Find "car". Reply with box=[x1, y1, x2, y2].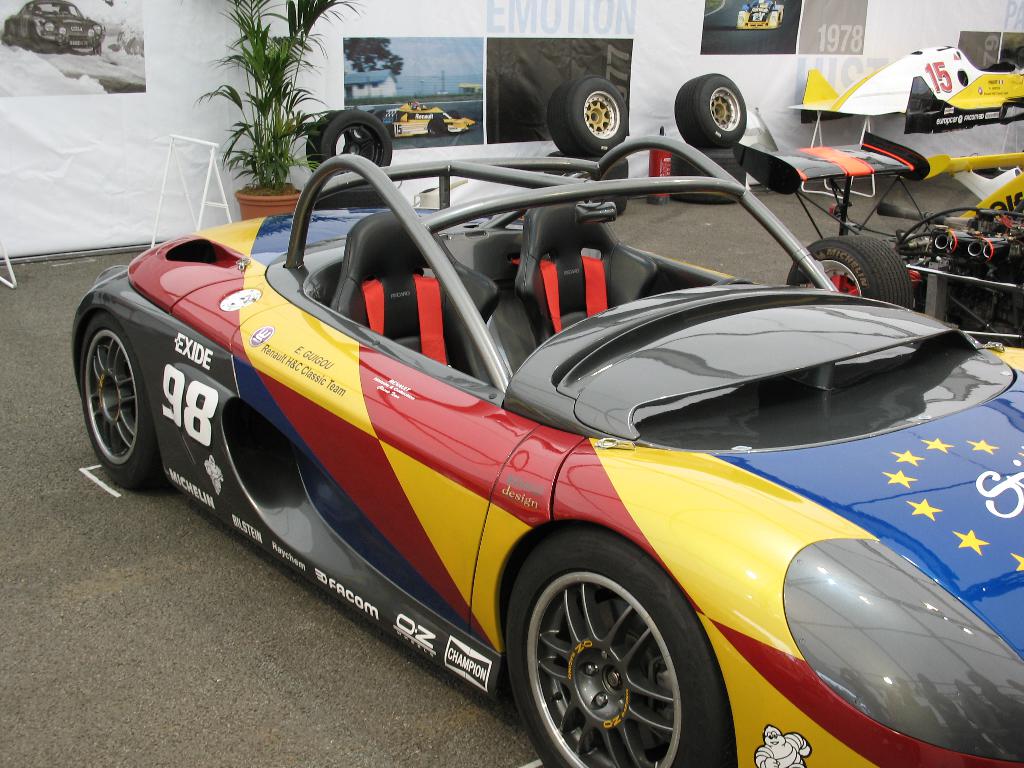
box=[922, 155, 1023, 232].
